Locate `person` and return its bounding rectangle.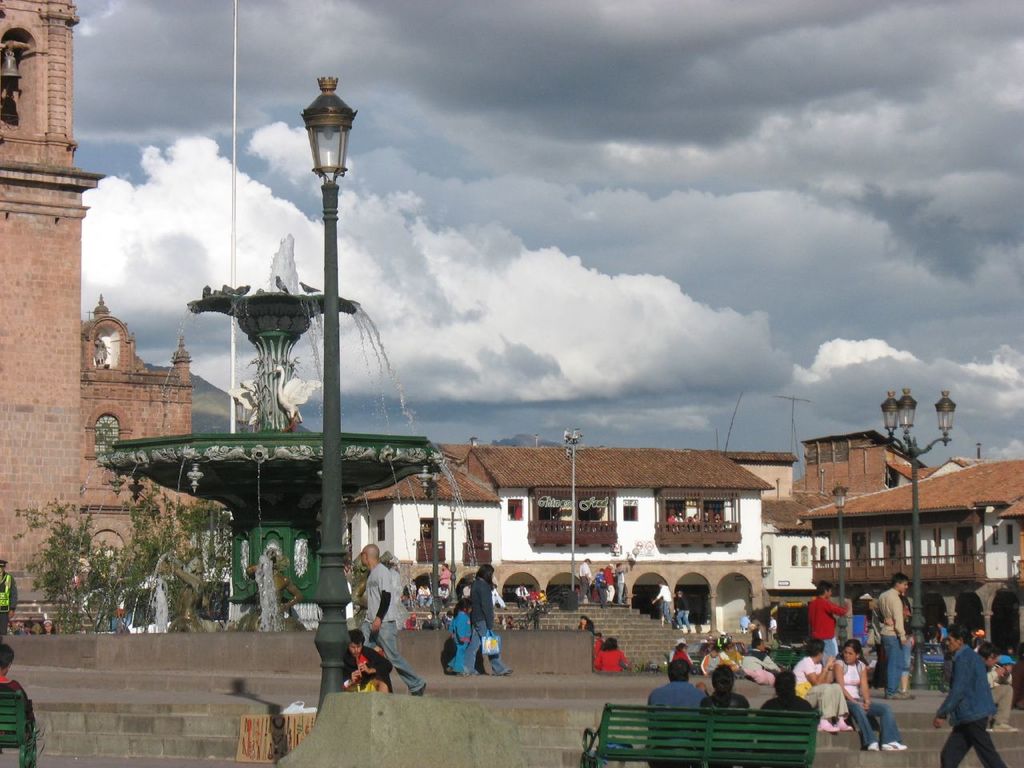
(0,640,34,752).
